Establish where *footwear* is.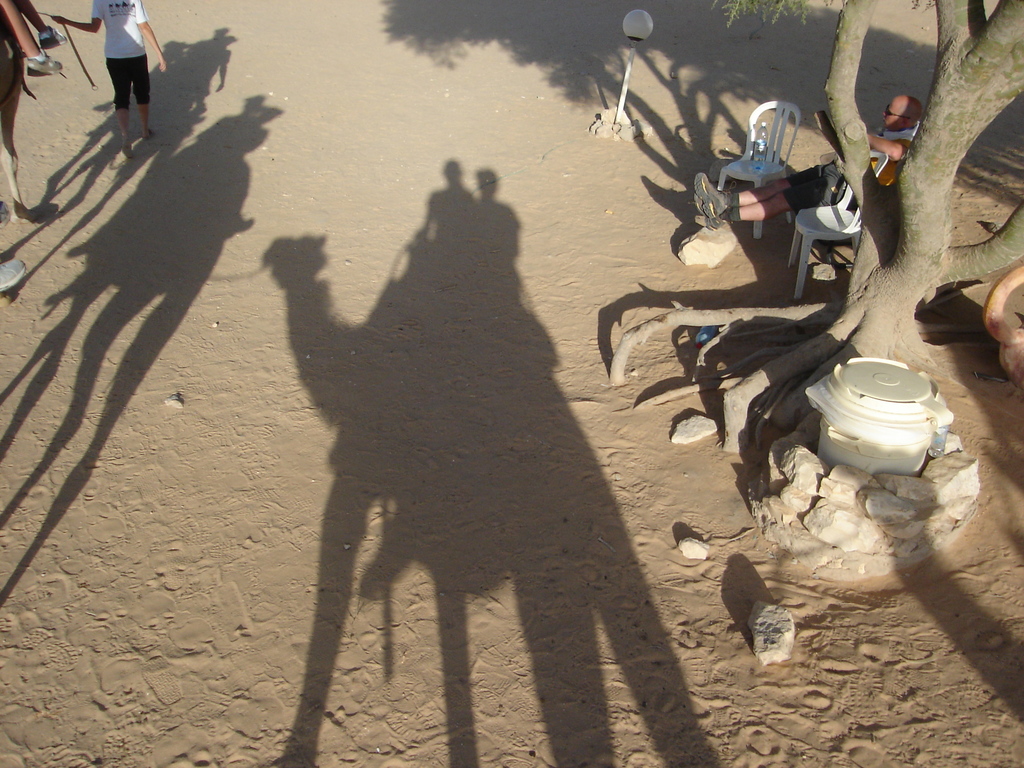
Established at (left=145, top=125, right=153, bottom=138).
